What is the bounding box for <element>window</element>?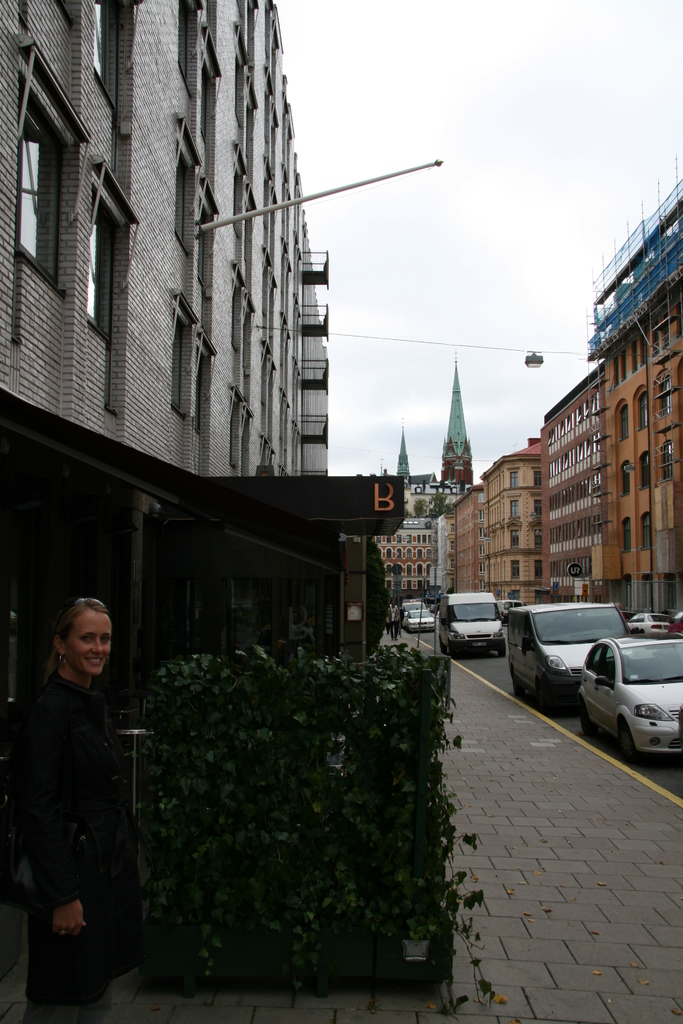
197 228 208 278.
